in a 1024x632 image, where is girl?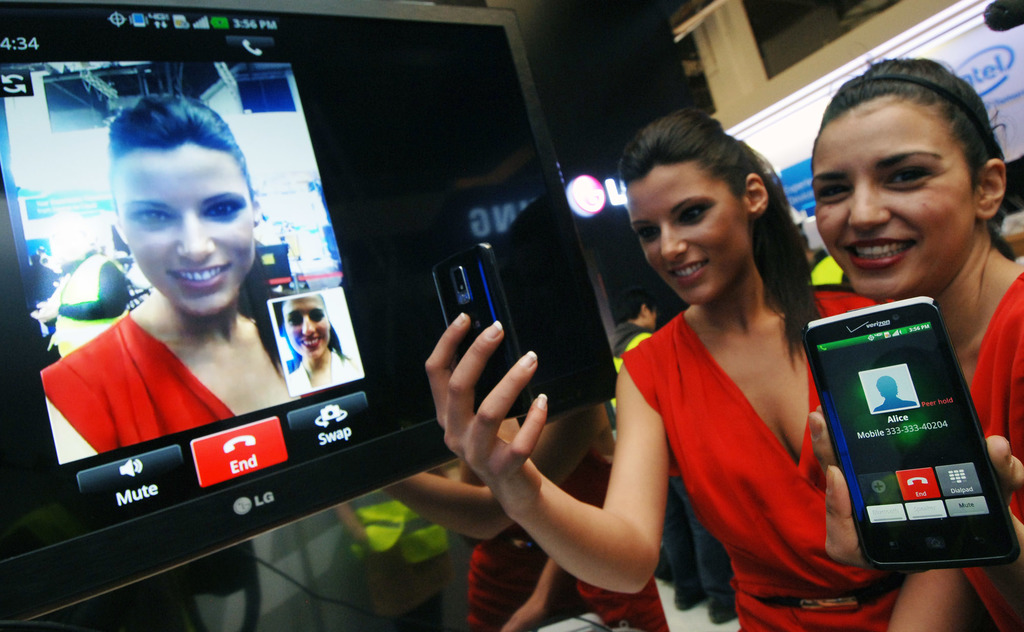
[x1=33, y1=84, x2=305, y2=467].
